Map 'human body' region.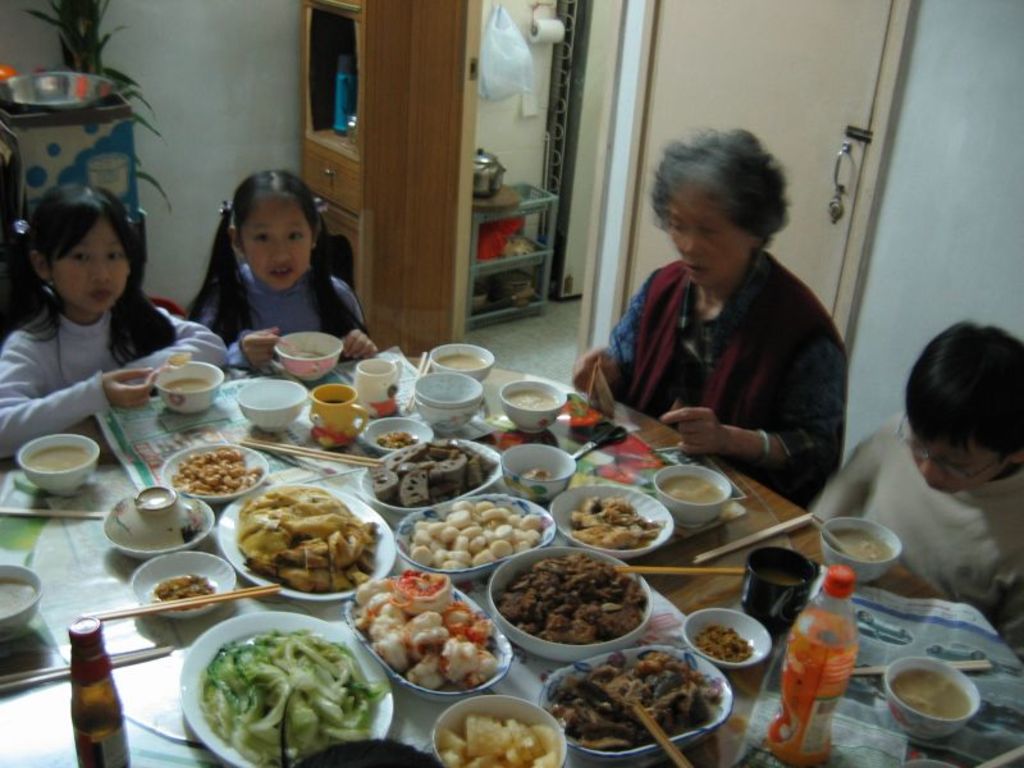
Mapped to select_region(0, 300, 228, 461).
